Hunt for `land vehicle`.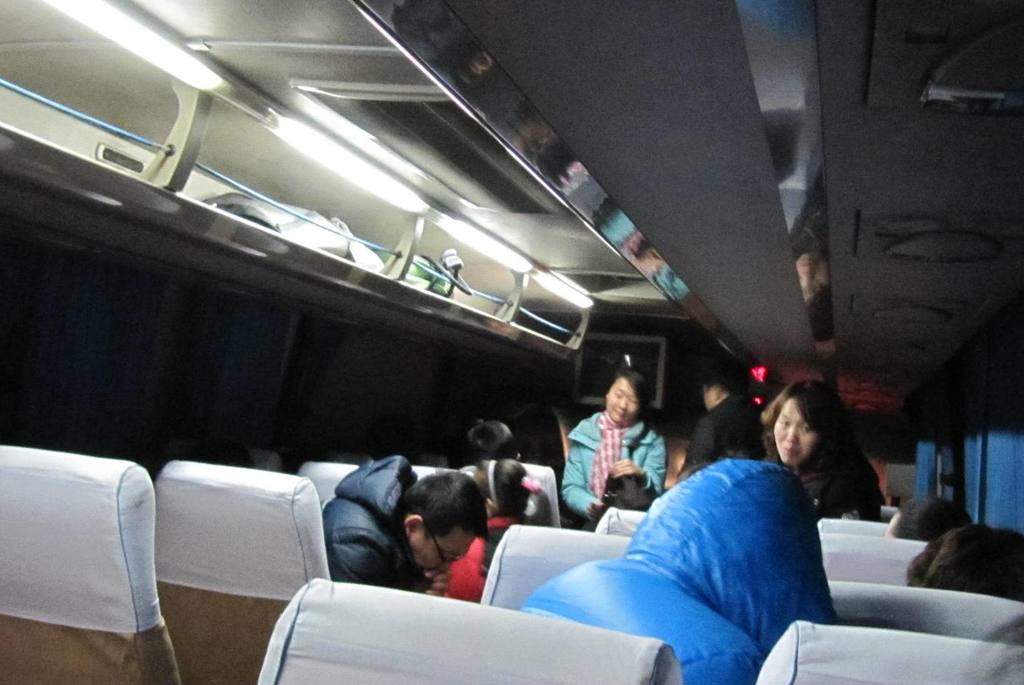
Hunted down at box=[0, 0, 1023, 684].
